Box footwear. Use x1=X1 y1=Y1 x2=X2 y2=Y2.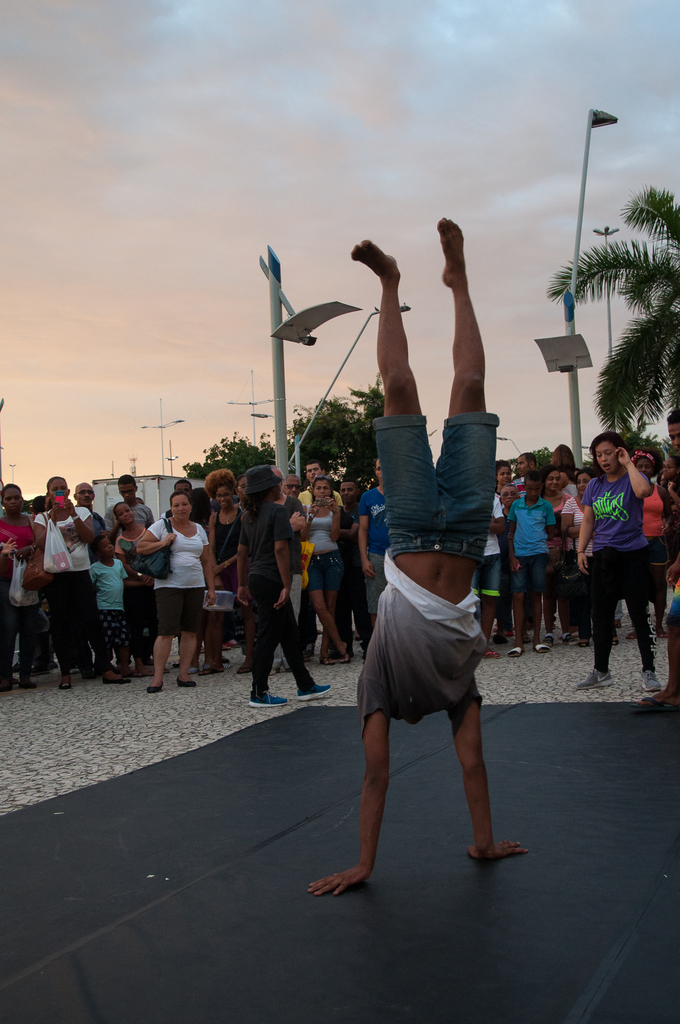
x1=573 y1=660 x2=615 y2=688.
